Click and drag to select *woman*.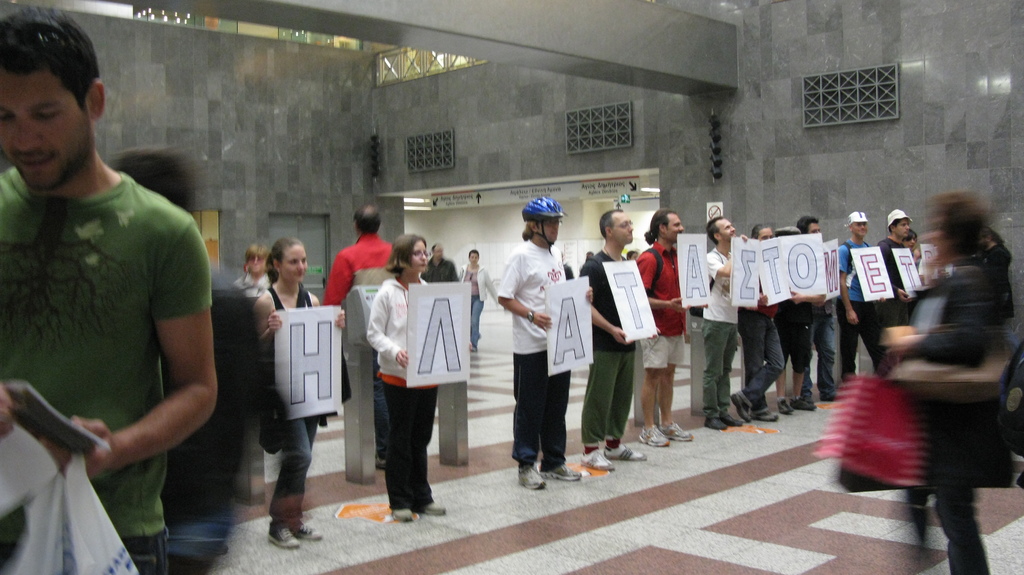
Selection: Rect(851, 175, 1019, 563).
